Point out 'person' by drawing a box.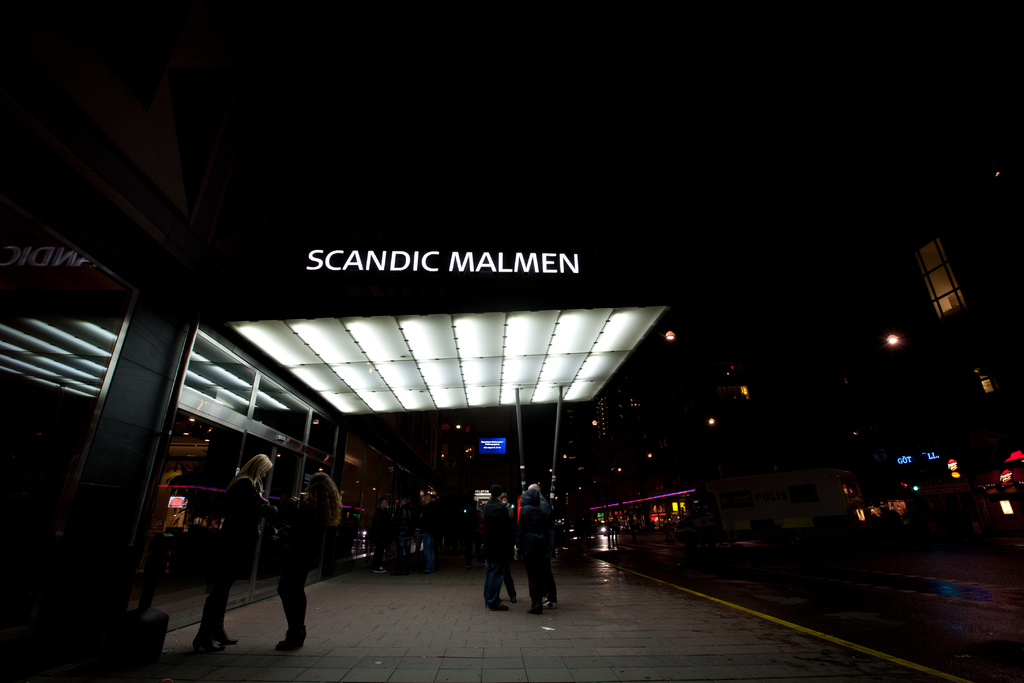
<bbox>604, 514, 611, 546</bbox>.
